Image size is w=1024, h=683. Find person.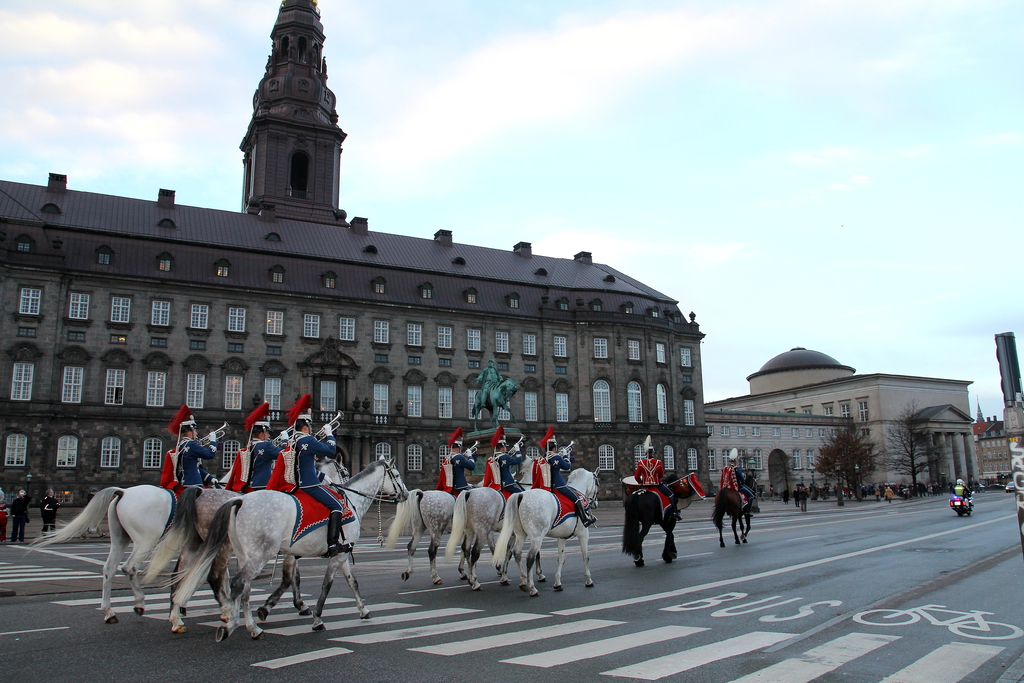
Rect(37, 488, 58, 536).
